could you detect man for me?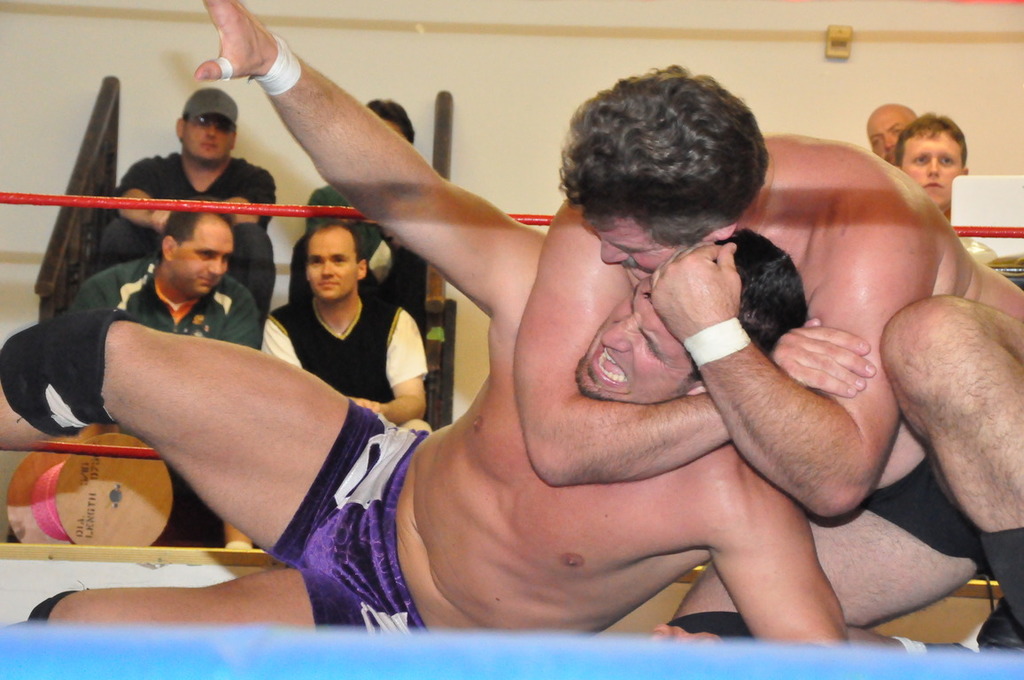
Detection result: [58, 197, 260, 546].
